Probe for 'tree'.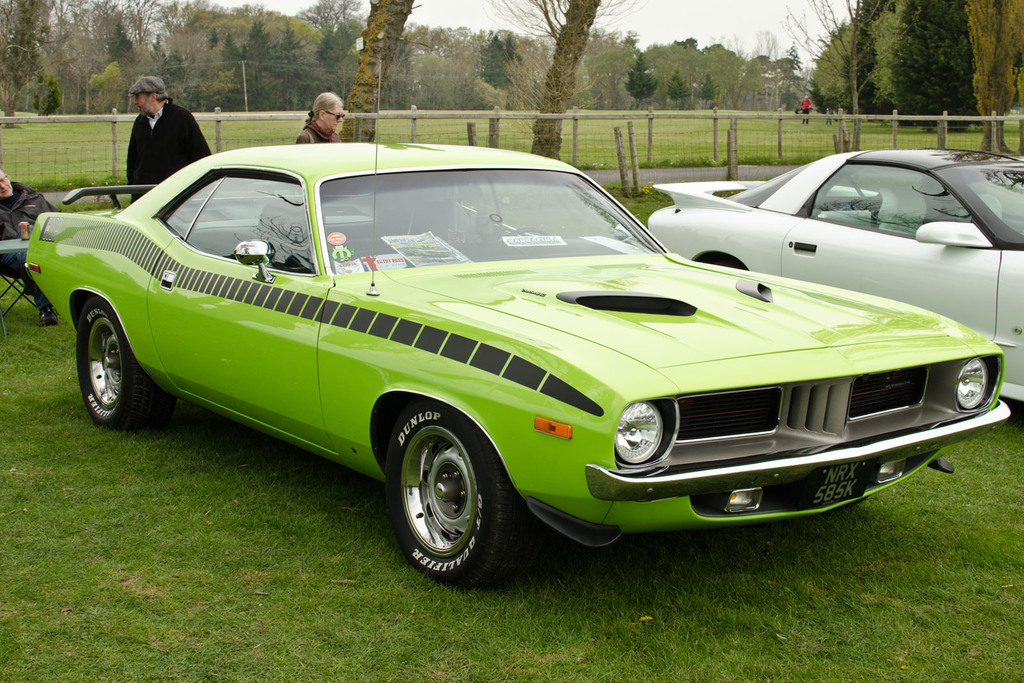
Probe result: 470:28:557:102.
